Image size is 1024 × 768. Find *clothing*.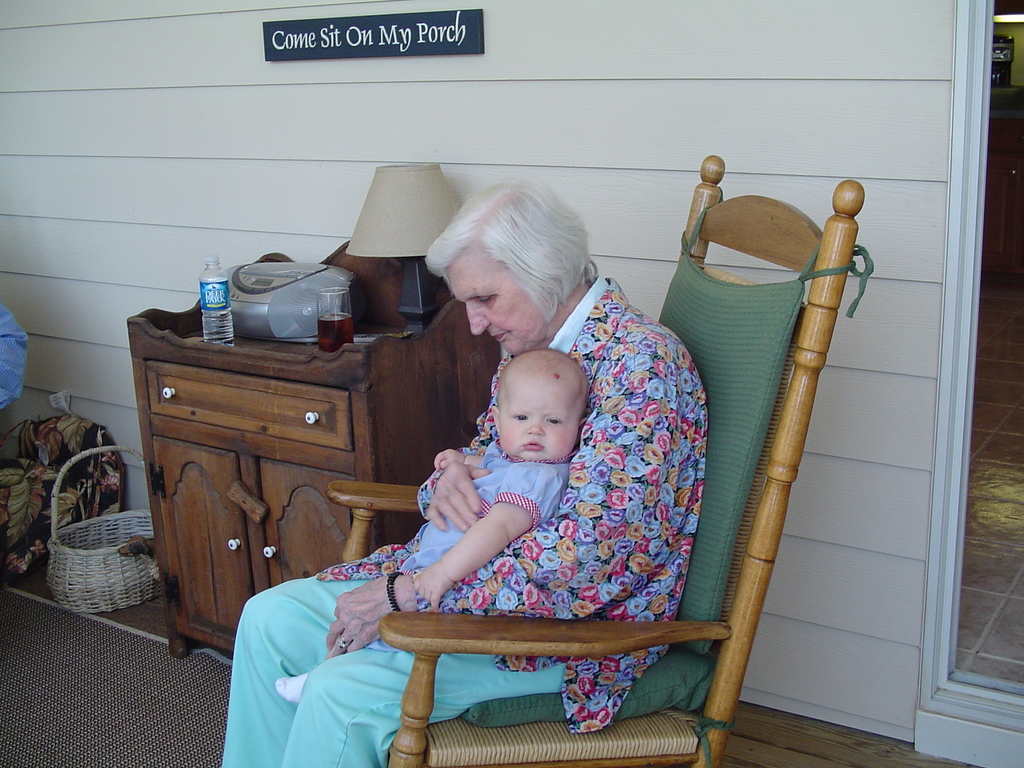
220, 257, 719, 767.
